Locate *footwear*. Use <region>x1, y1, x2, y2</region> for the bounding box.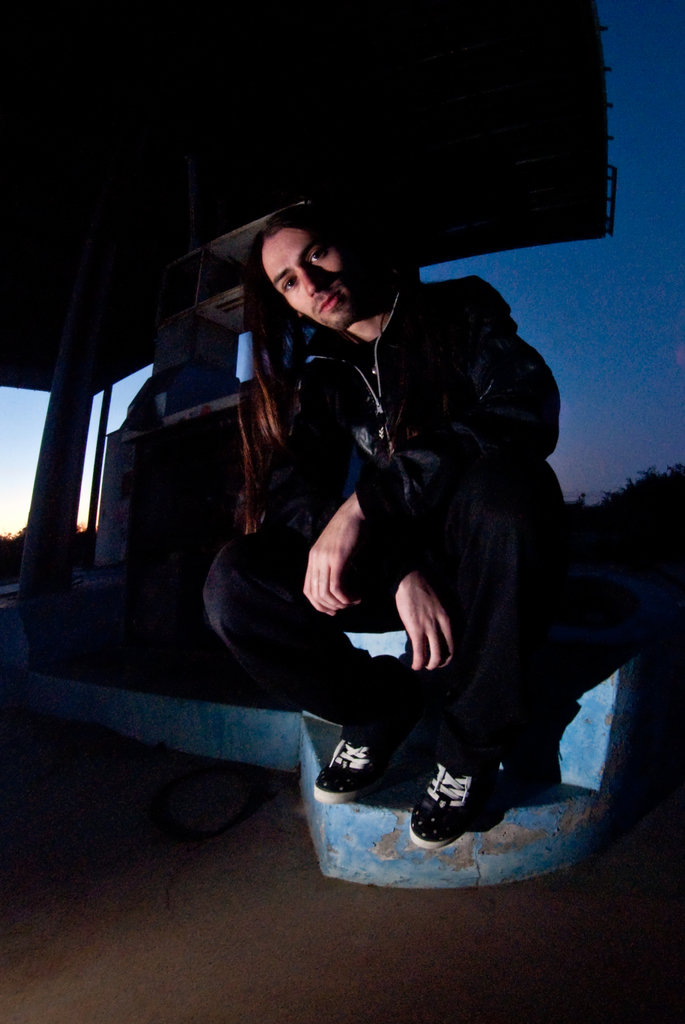
<region>405, 749, 485, 854</region>.
